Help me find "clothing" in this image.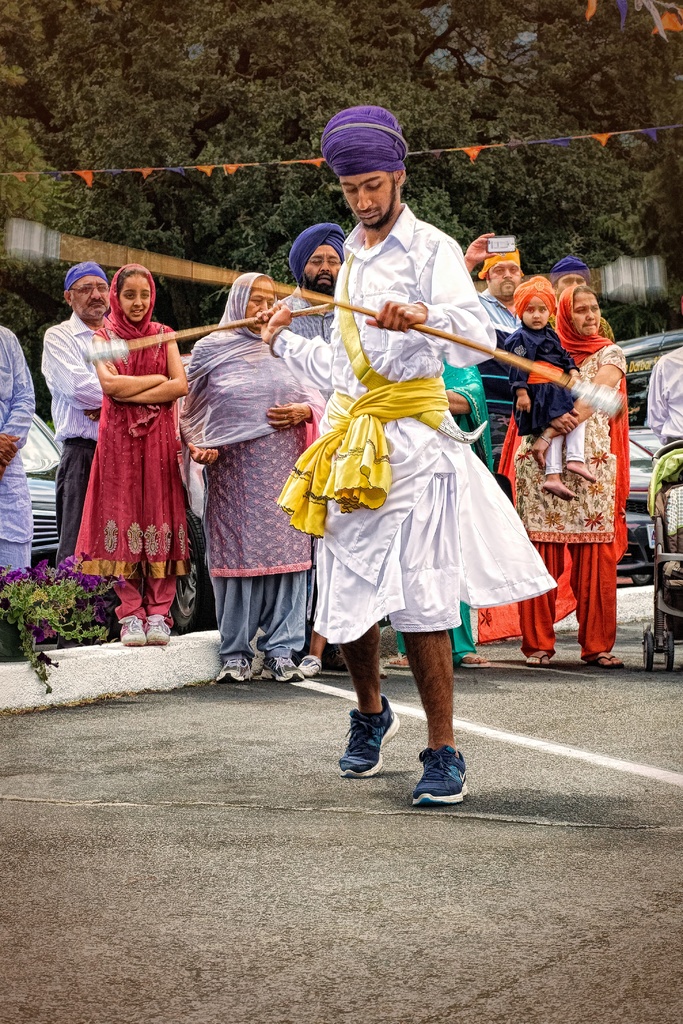
Found it: [178, 305, 300, 652].
